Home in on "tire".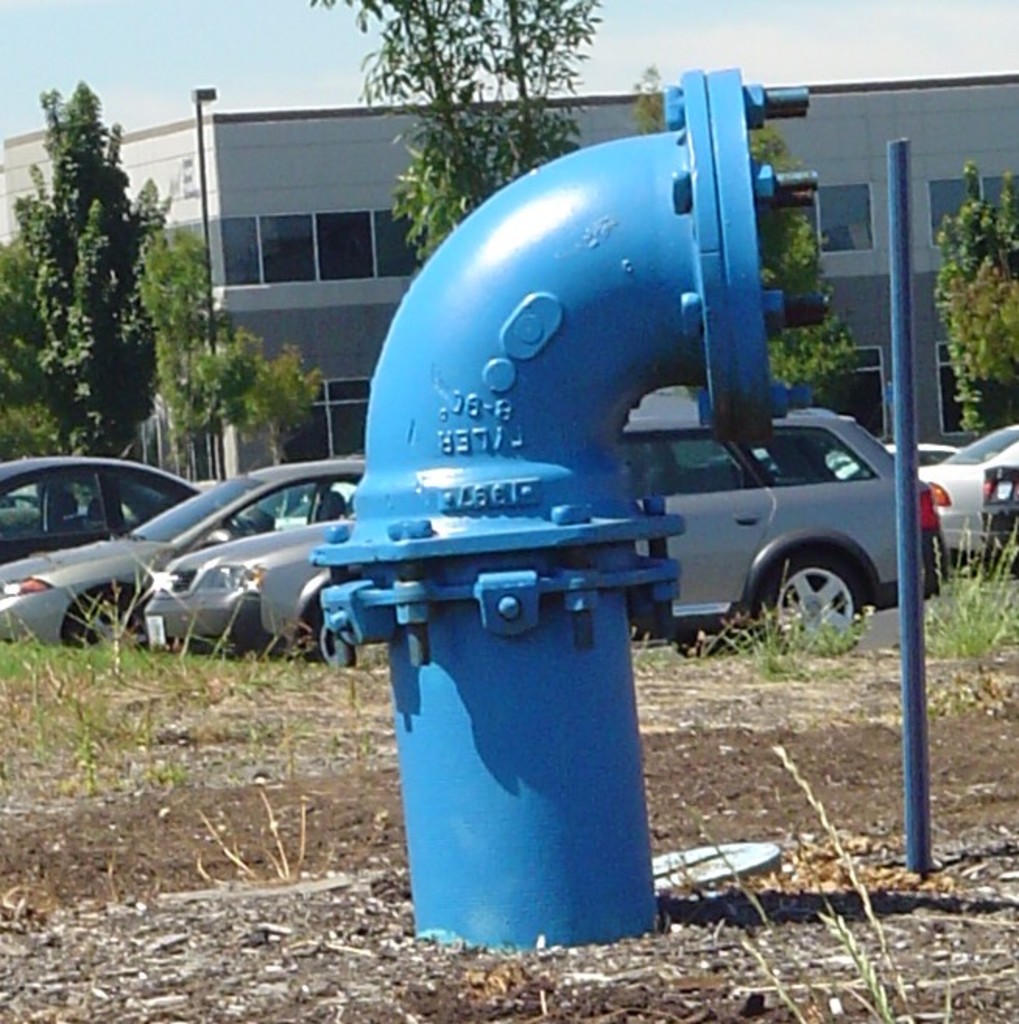
Homed in at l=76, t=588, r=153, b=645.
